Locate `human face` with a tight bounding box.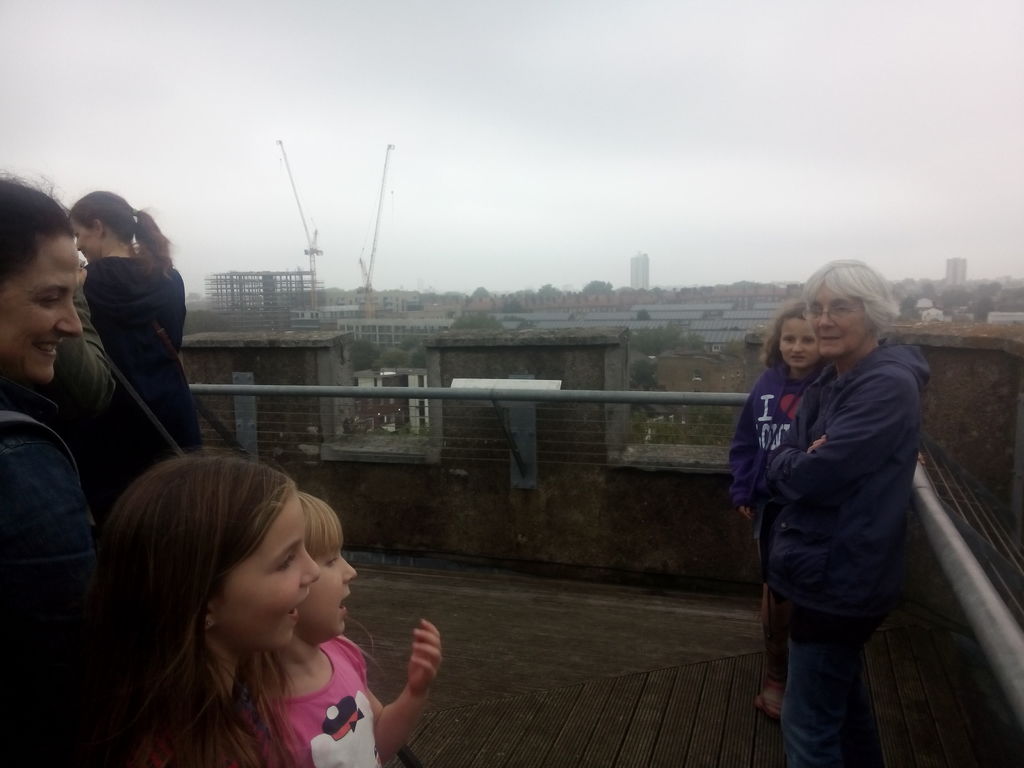
{"x1": 0, "y1": 230, "x2": 83, "y2": 375}.
